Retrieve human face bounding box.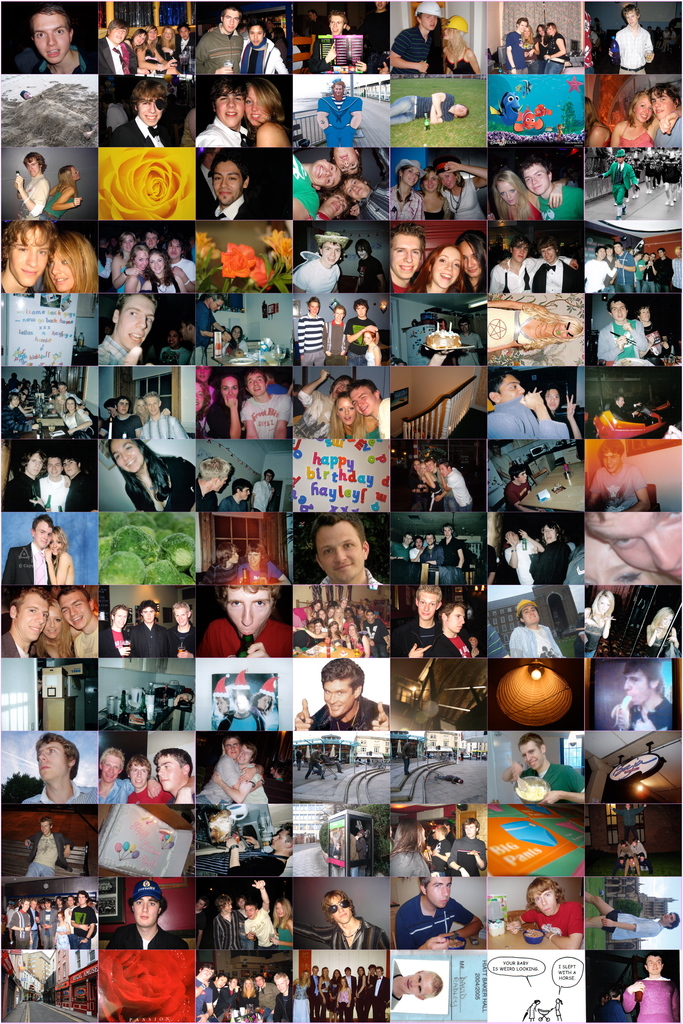
Bounding box: 200/970/213/980.
